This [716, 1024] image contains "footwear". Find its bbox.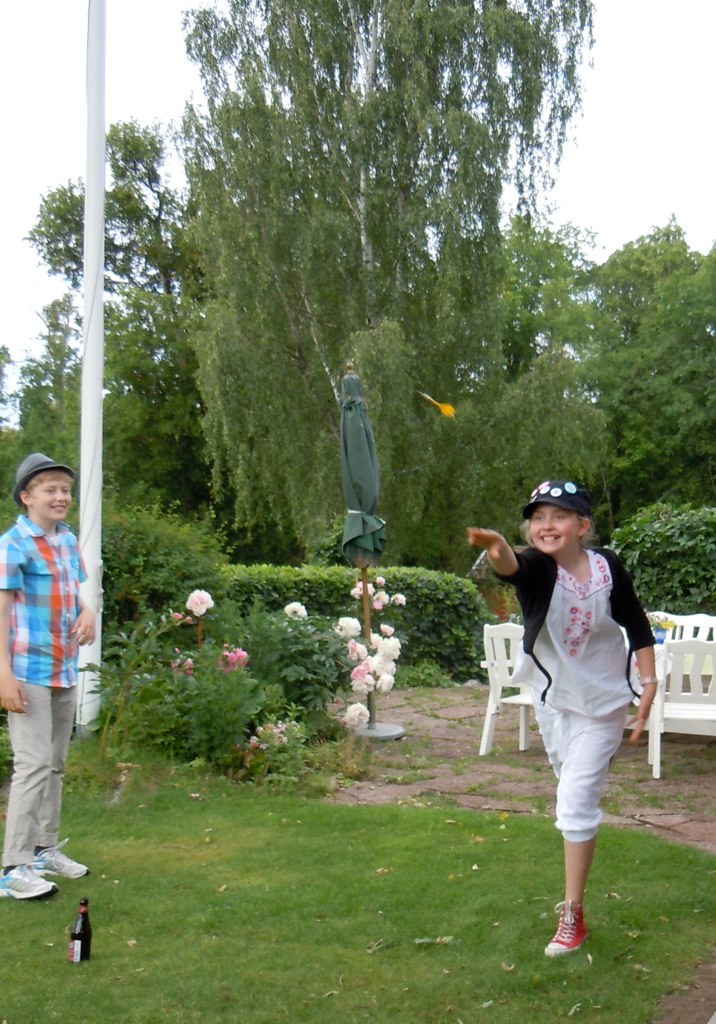
pyautogui.locateOnScreen(32, 835, 88, 881).
